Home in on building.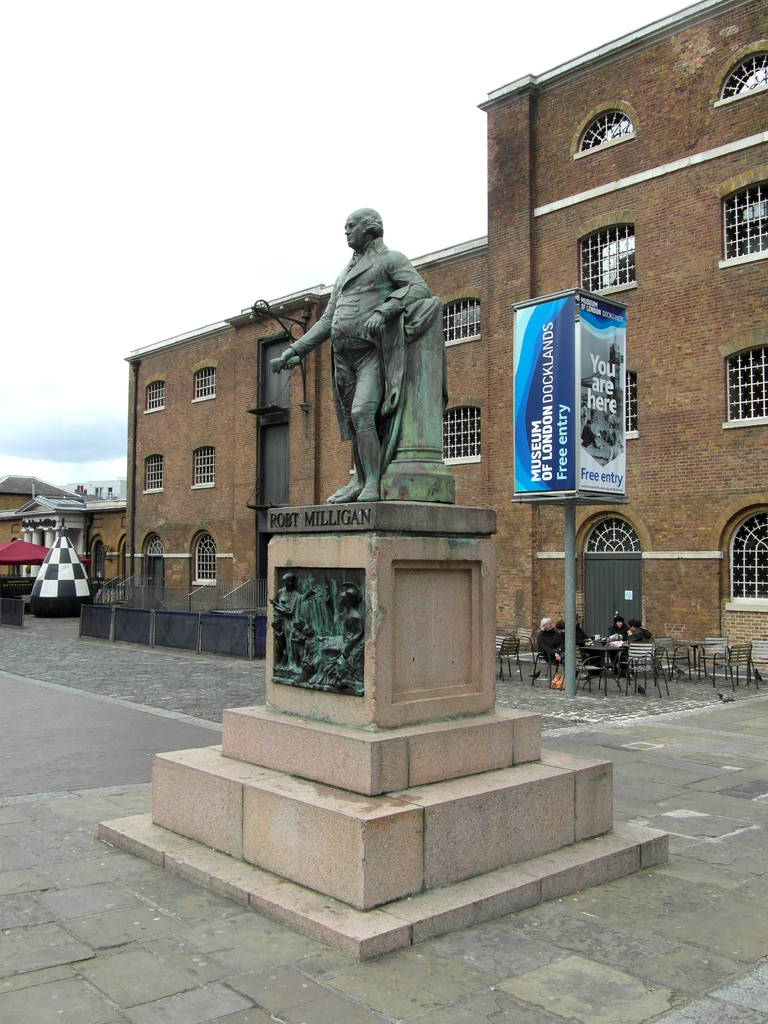
Homed in at (0, 483, 77, 615).
